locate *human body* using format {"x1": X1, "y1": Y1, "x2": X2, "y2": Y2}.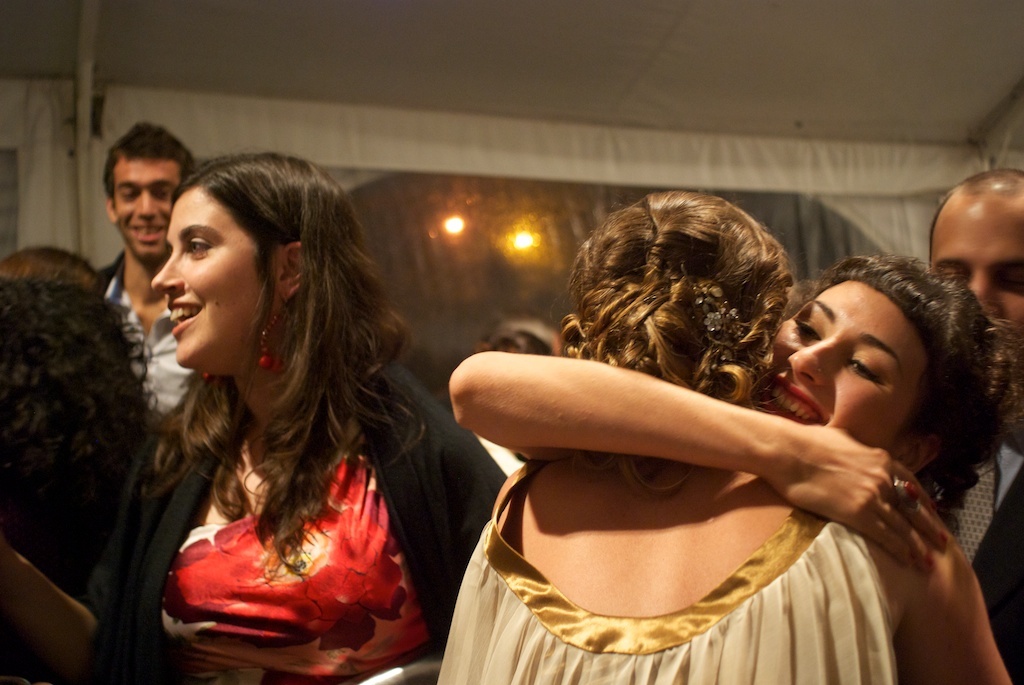
{"x1": 0, "y1": 245, "x2": 162, "y2": 599}.
